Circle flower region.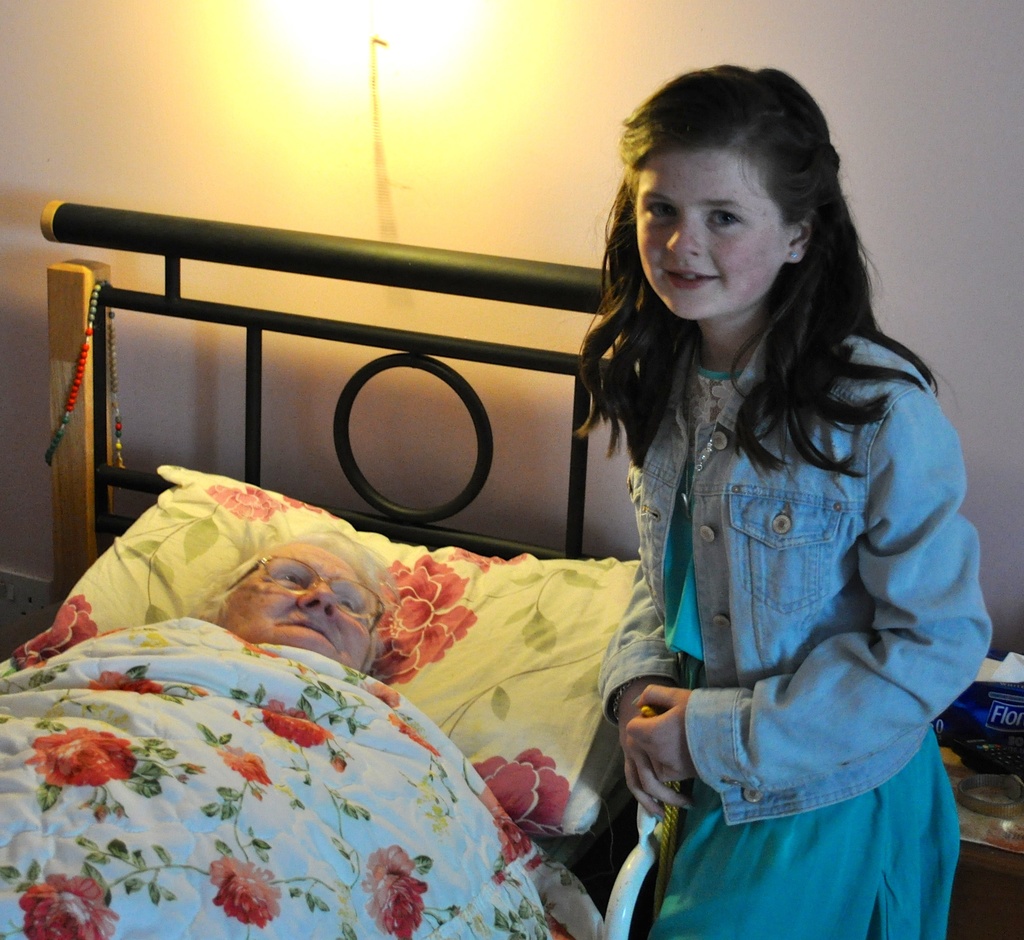
Region: crop(387, 715, 438, 750).
